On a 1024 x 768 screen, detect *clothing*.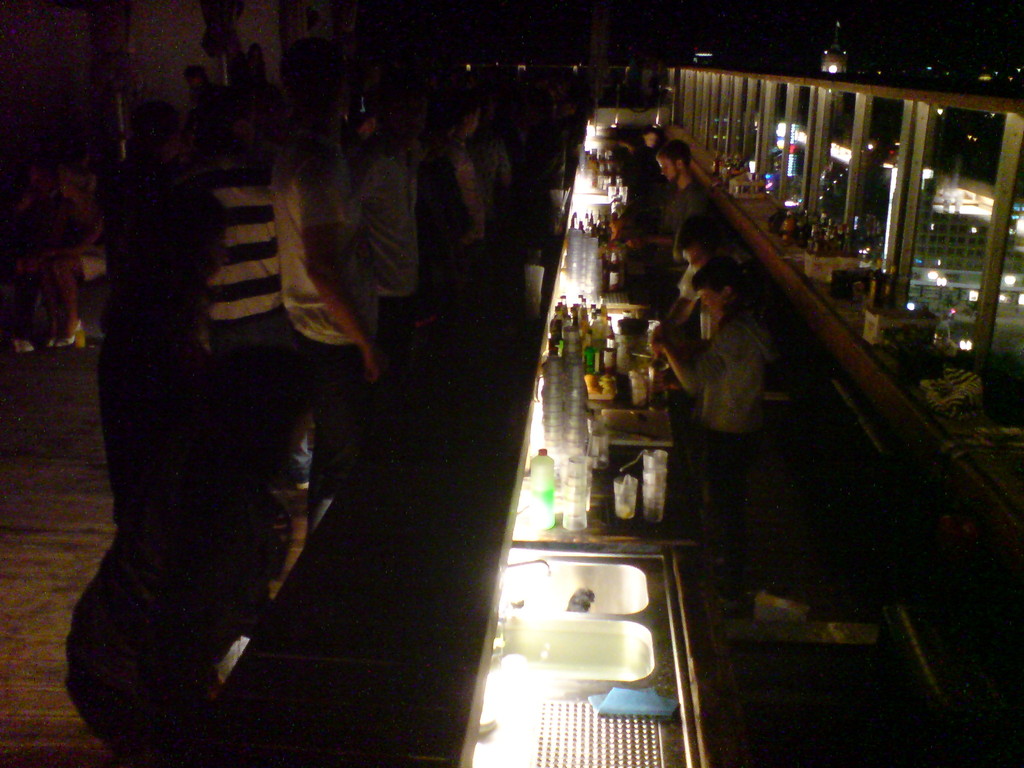
684, 257, 751, 343.
